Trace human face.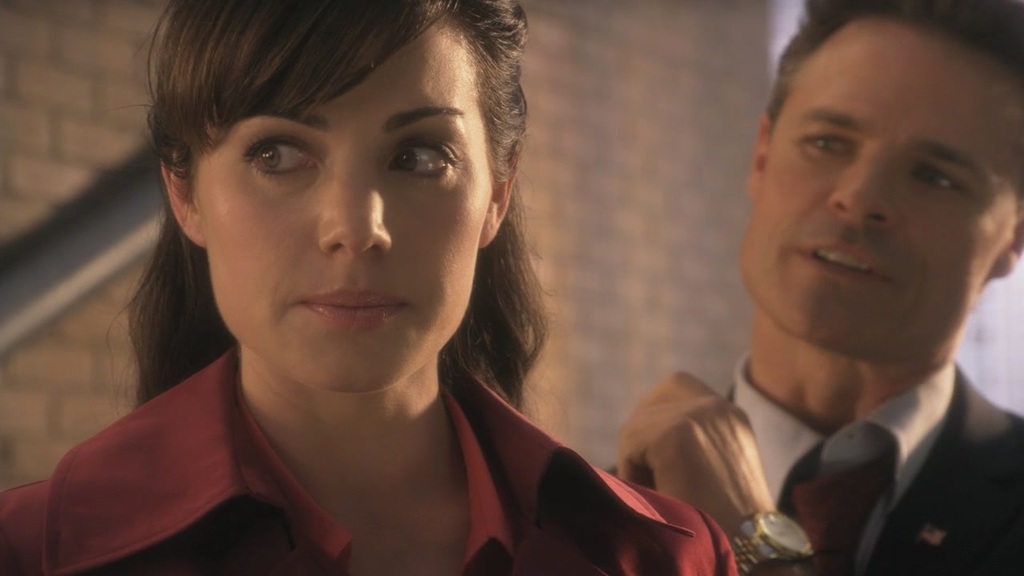
Traced to 738 11 1023 366.
